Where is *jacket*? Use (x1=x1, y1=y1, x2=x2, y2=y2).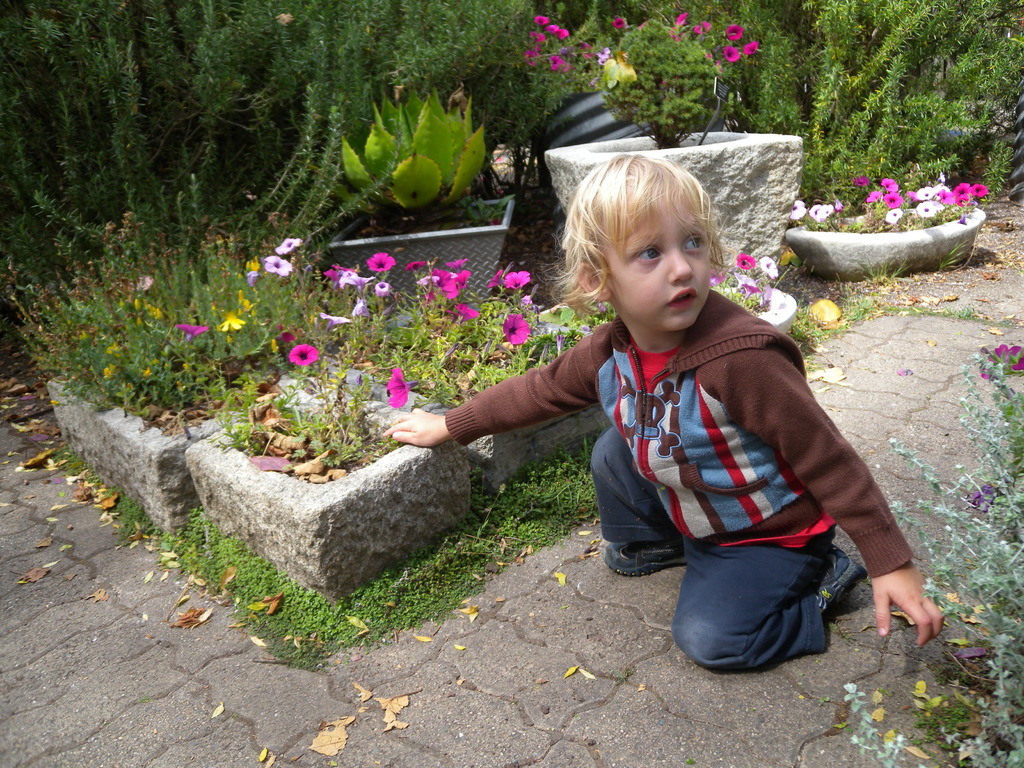
(x1=445, y1=286, x2=916, y2=579).
